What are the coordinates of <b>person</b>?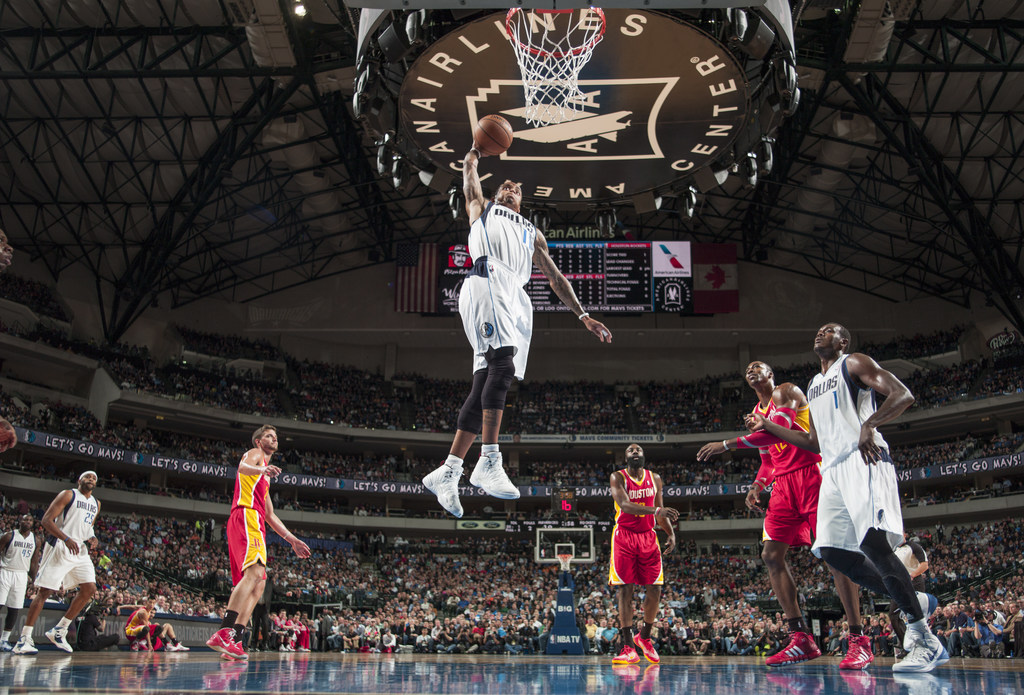
122,588,165,653.
